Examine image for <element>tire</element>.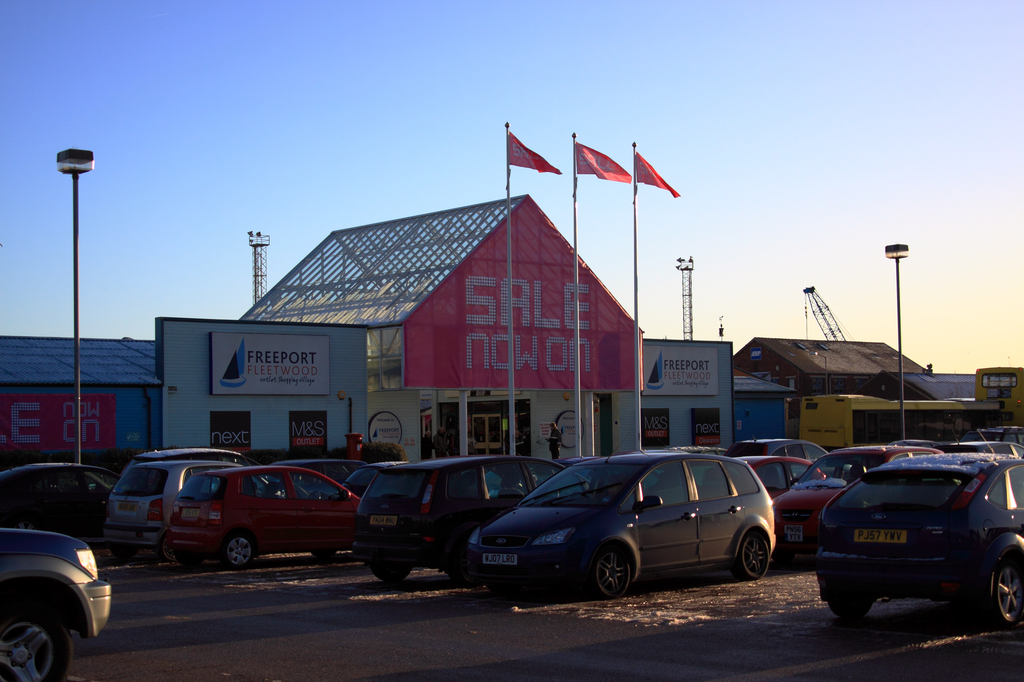
Examination result: region(585, 546, 631, 600).
